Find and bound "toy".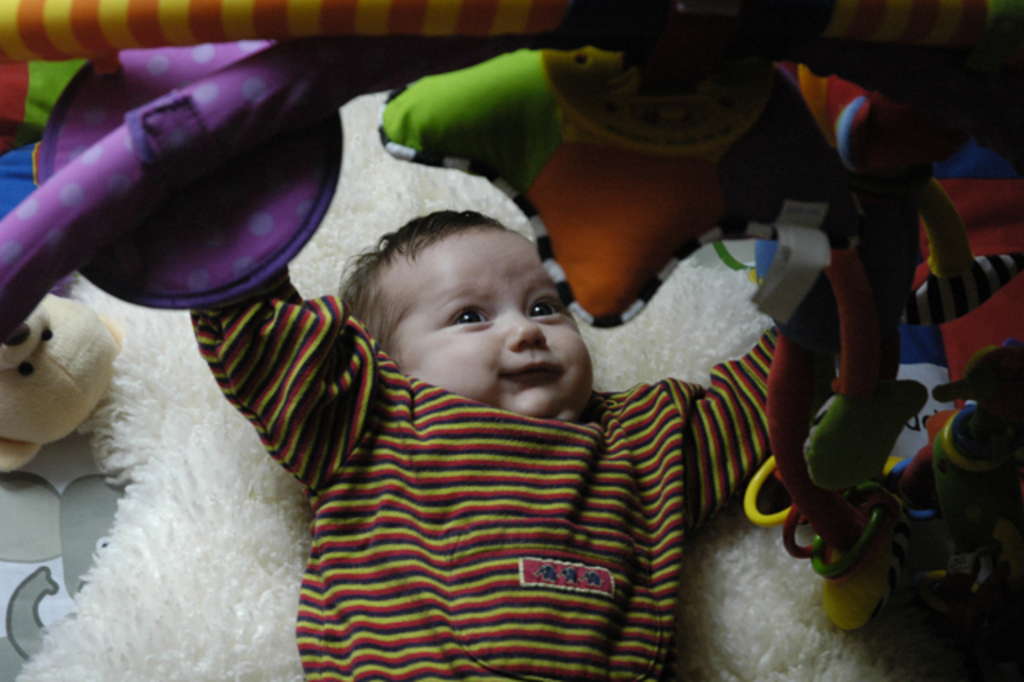
Bound: bbox=[5, 282, 133, 477].
